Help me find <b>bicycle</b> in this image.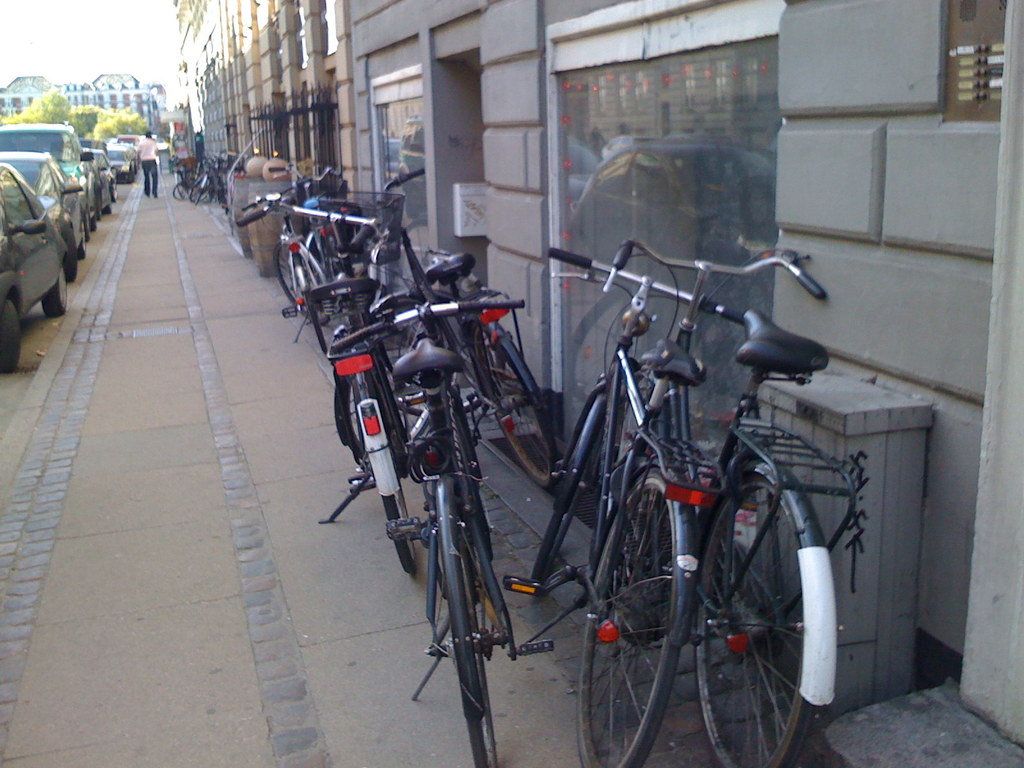
Found it: [x1=315, y1=179, x2=396, y2=390].
